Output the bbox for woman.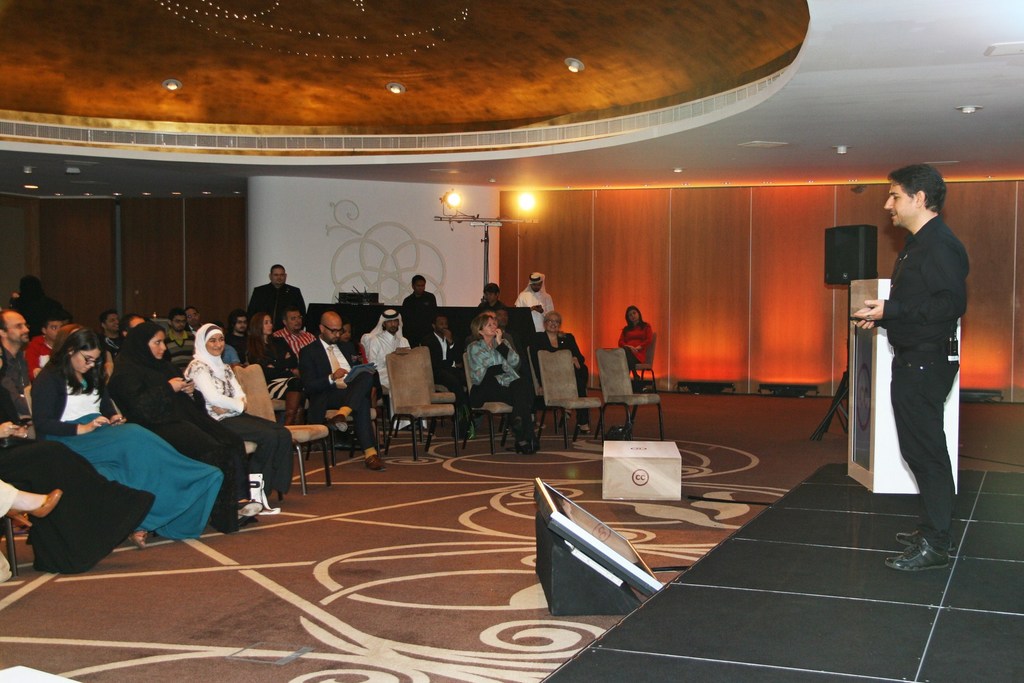
[458, 304, 541, 462].
